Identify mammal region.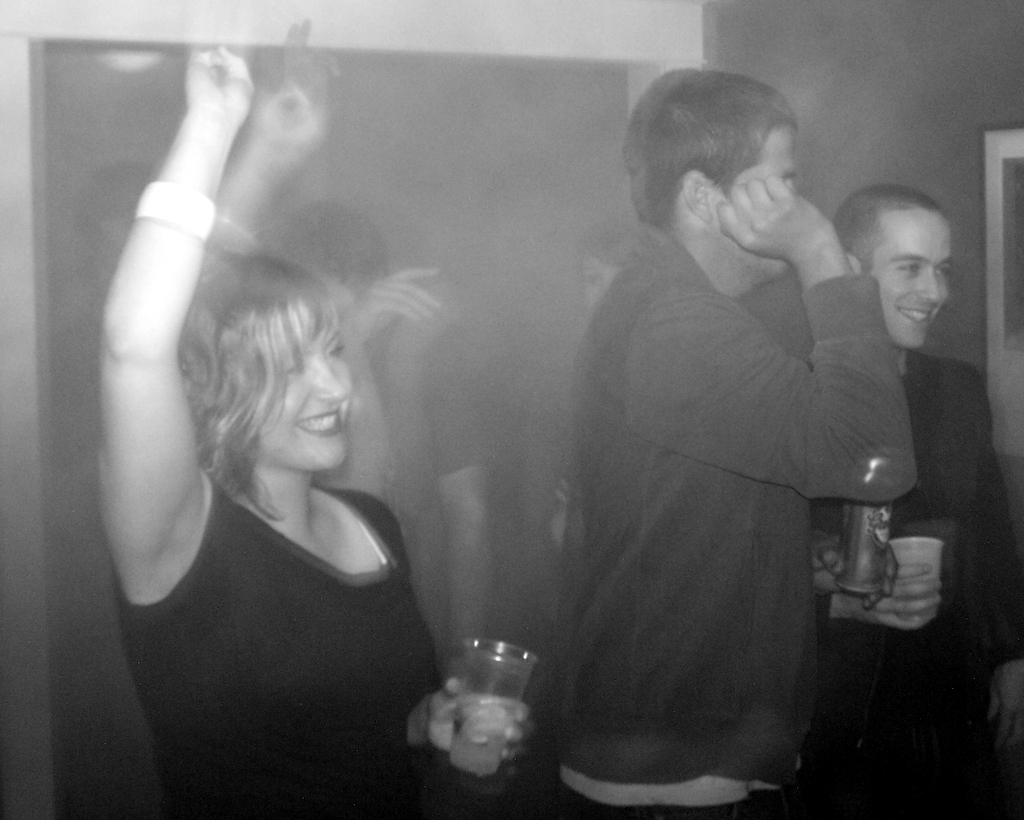
Region: 514, 76, 942, 816.
